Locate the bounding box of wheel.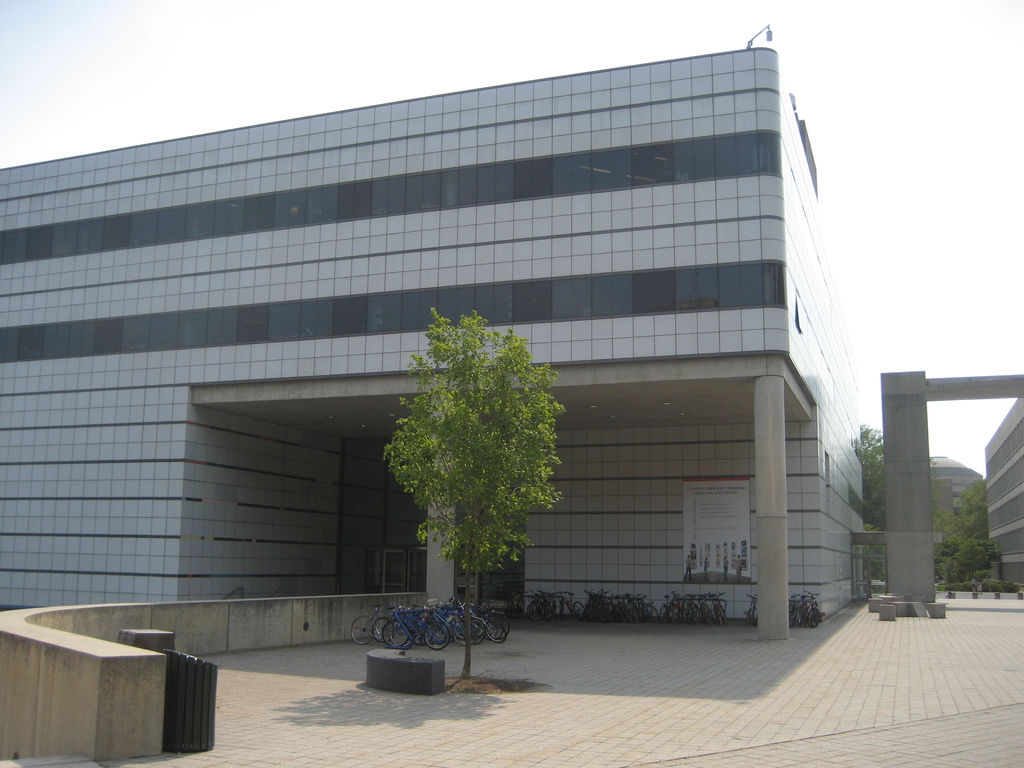
Bounding box: <bbox>465, 621, 486, 641</bbox>.
